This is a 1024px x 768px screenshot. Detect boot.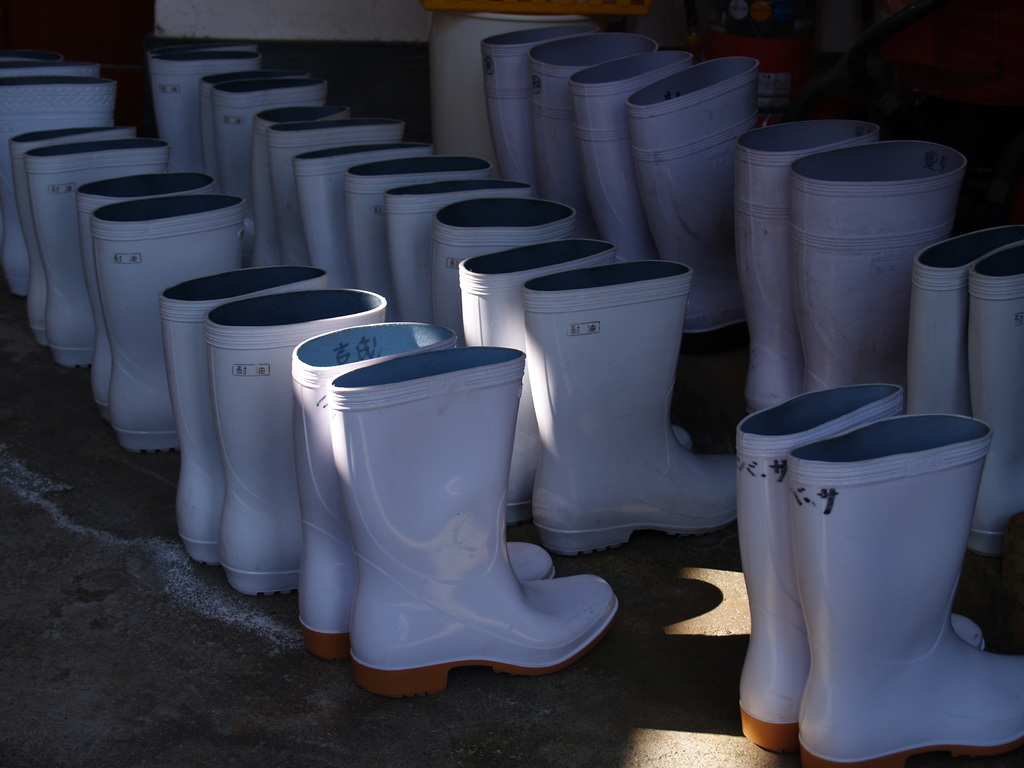
26:139:169:358.
